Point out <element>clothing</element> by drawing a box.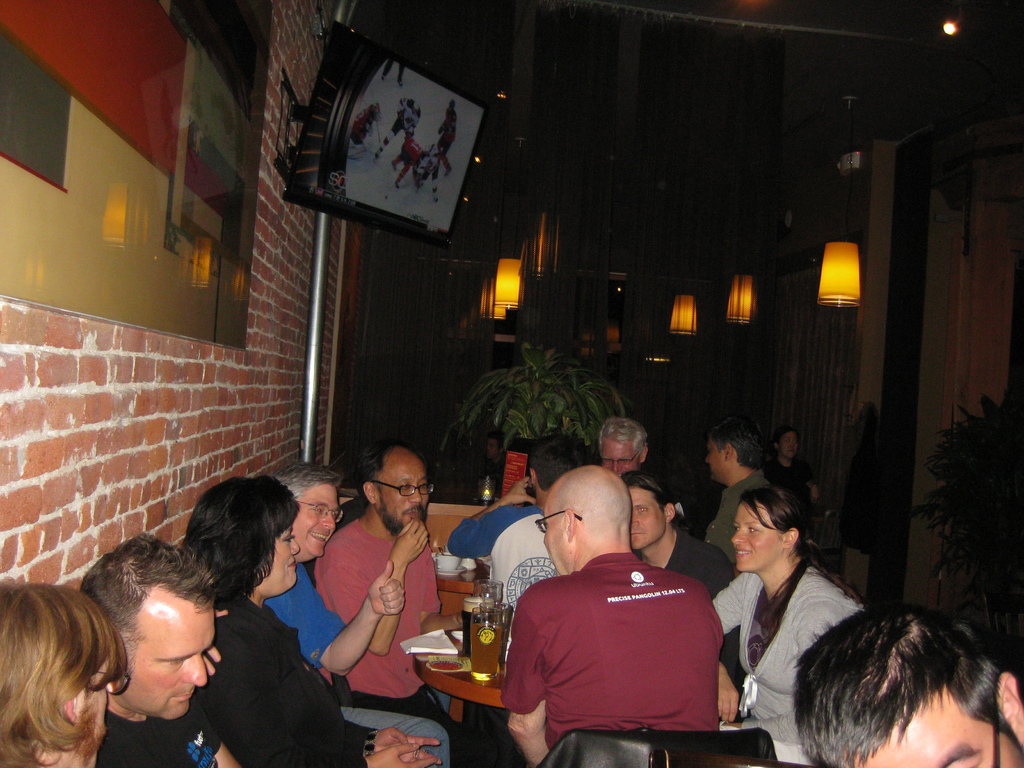
locate(312, 516, 468, 767).
